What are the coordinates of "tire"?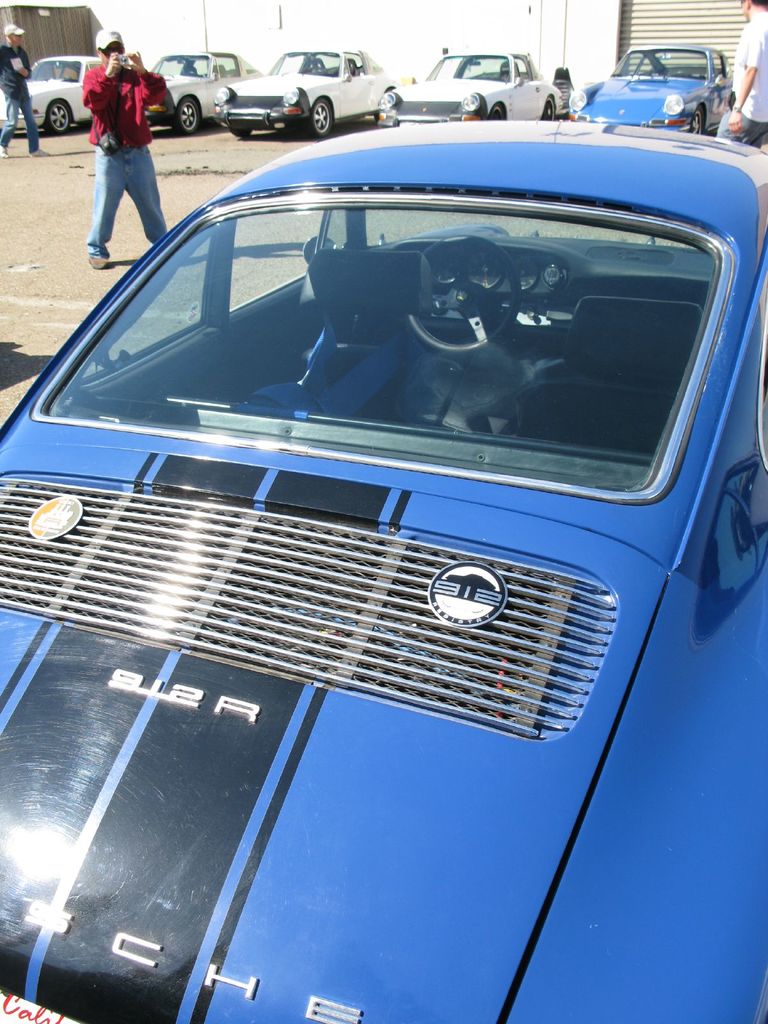
(689,106,703,136).
